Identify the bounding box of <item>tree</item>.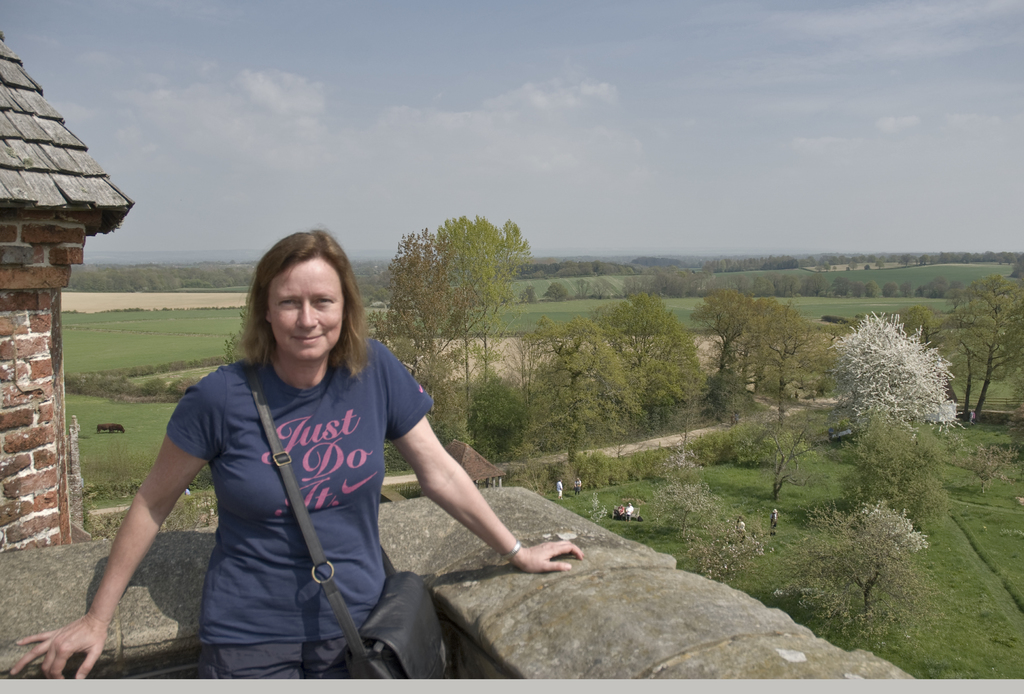
region(548, 282, 569, 302).
